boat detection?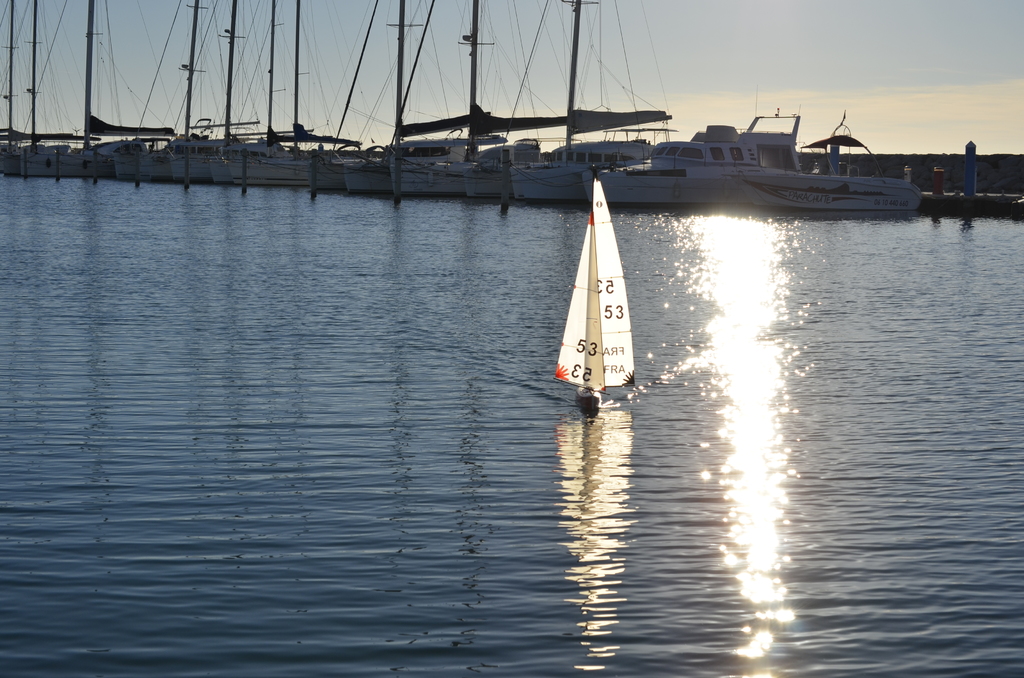
(386, 0, 462, 197)
